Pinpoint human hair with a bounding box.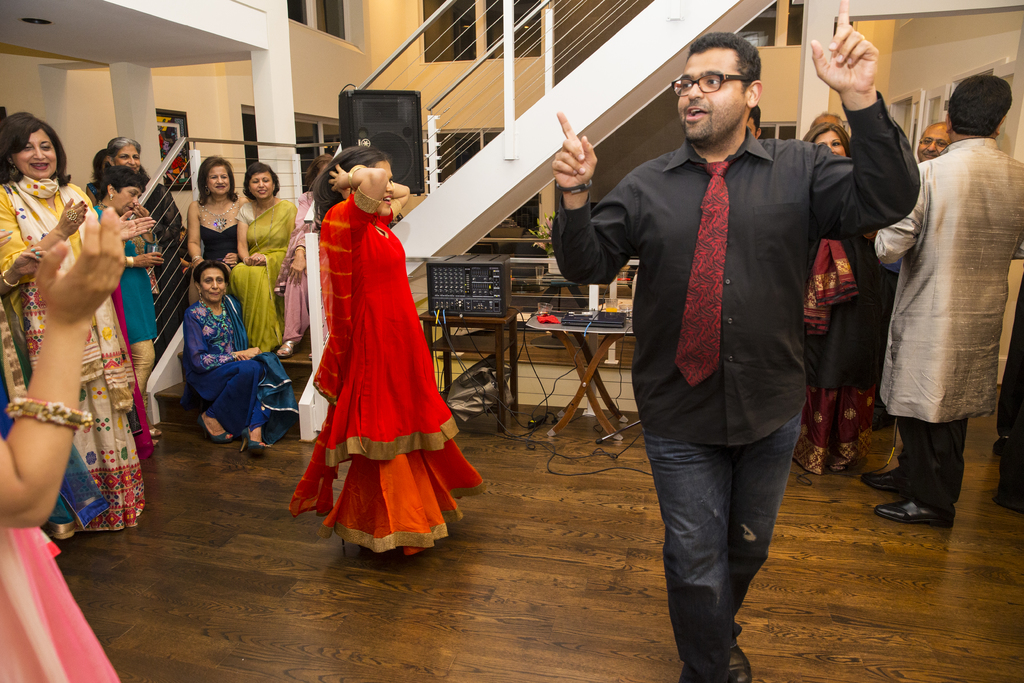
806, 120, 857, 155.
